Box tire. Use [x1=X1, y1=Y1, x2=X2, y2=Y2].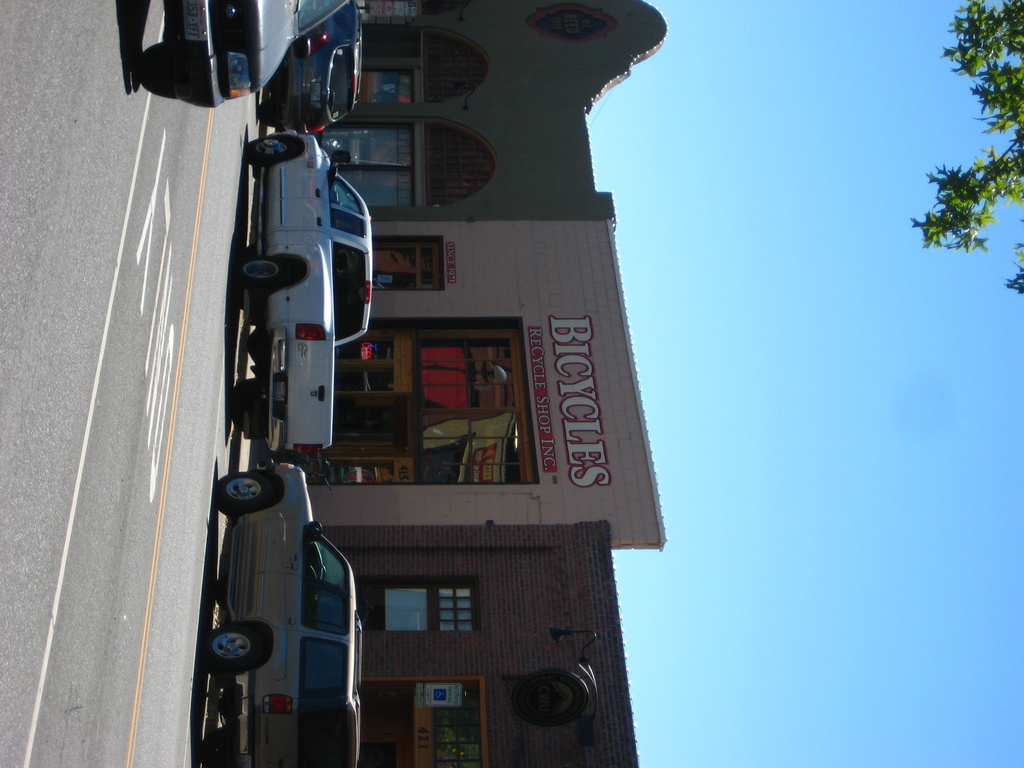
[x1=200, y1=726, x2=236, y2=767].
